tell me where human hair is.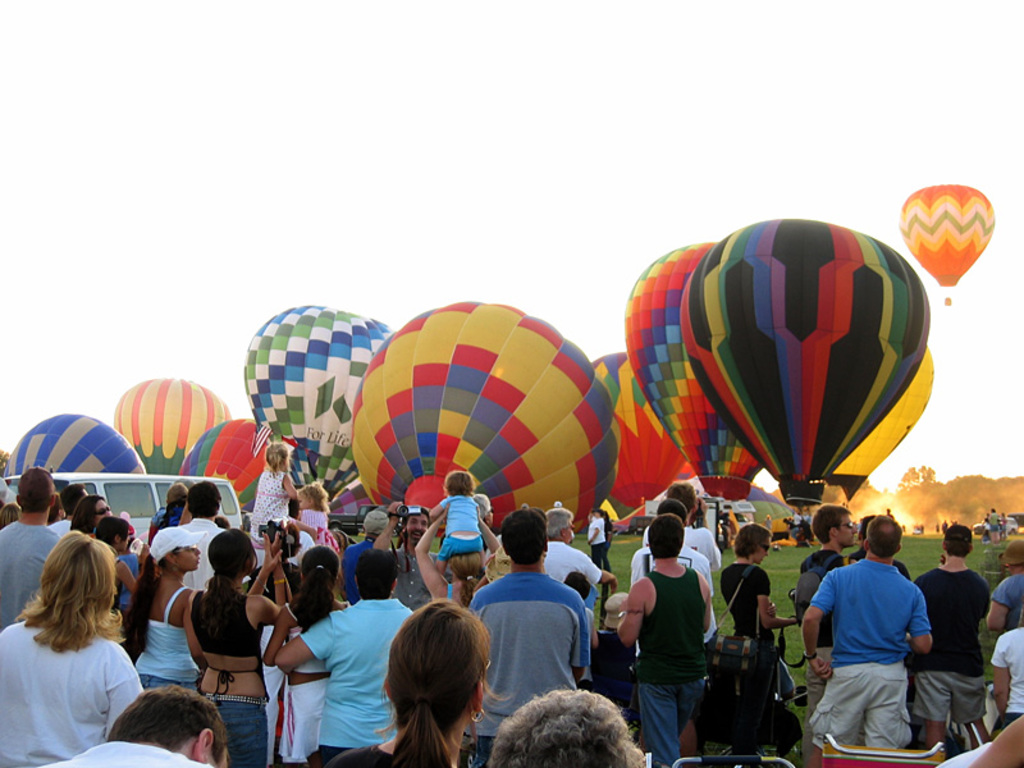
human hair is at <box>72,493,110,534</box>.
